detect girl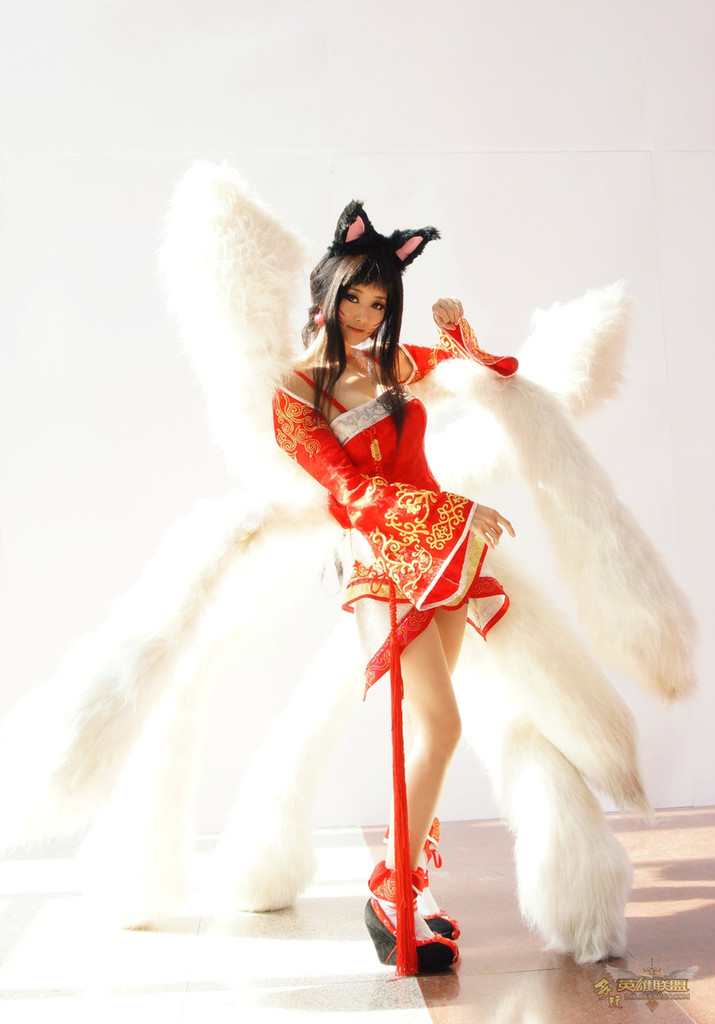
{"left": 271, "top": 202, "right": 515, "bottom": 957}
